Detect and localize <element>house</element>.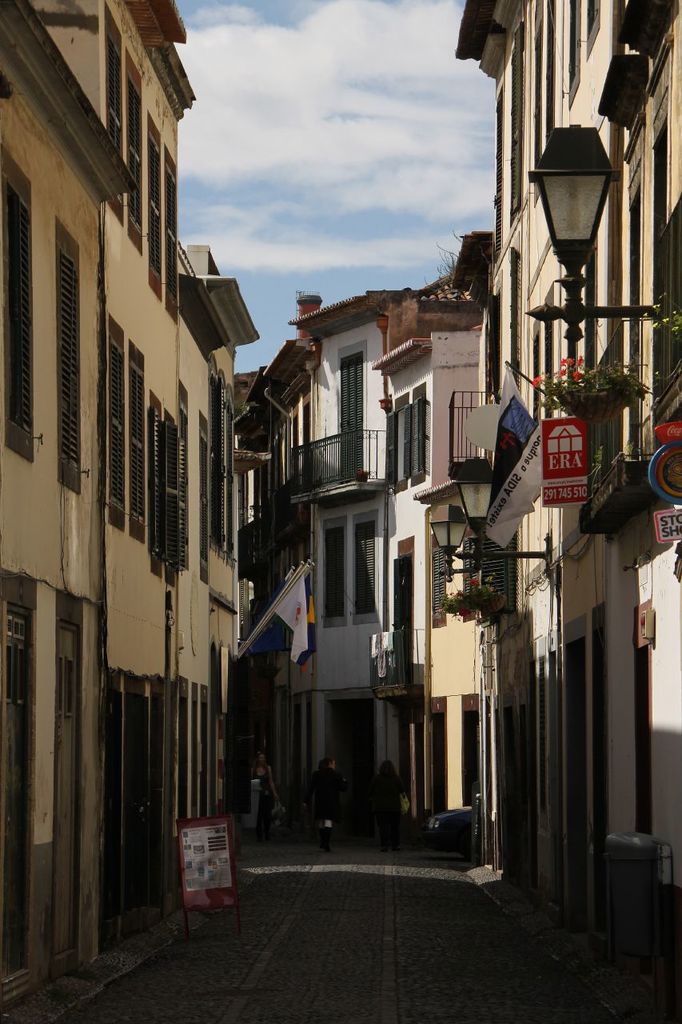
Localized at (237,285,504,855).
